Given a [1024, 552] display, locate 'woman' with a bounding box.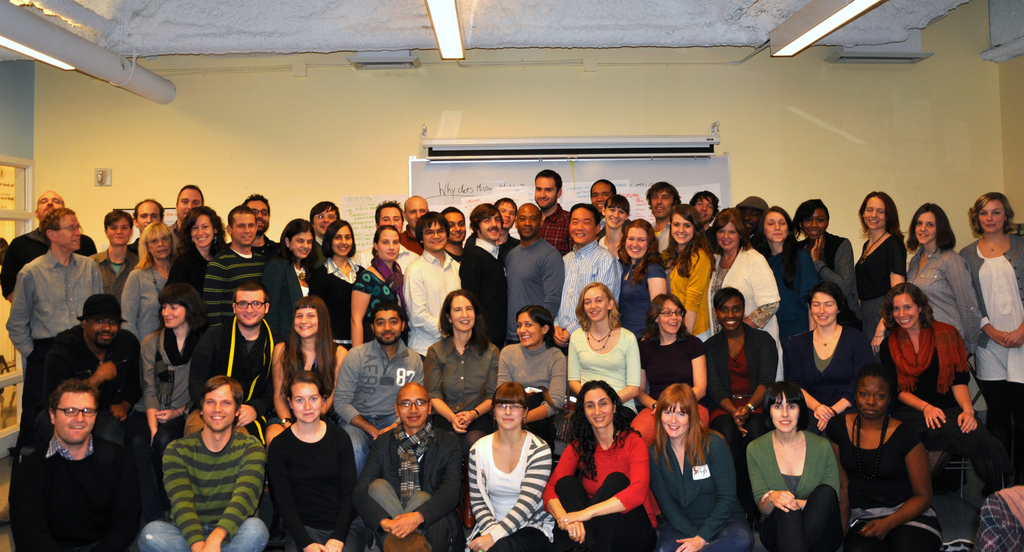
Located: box=[425, 289, 500, 452].
